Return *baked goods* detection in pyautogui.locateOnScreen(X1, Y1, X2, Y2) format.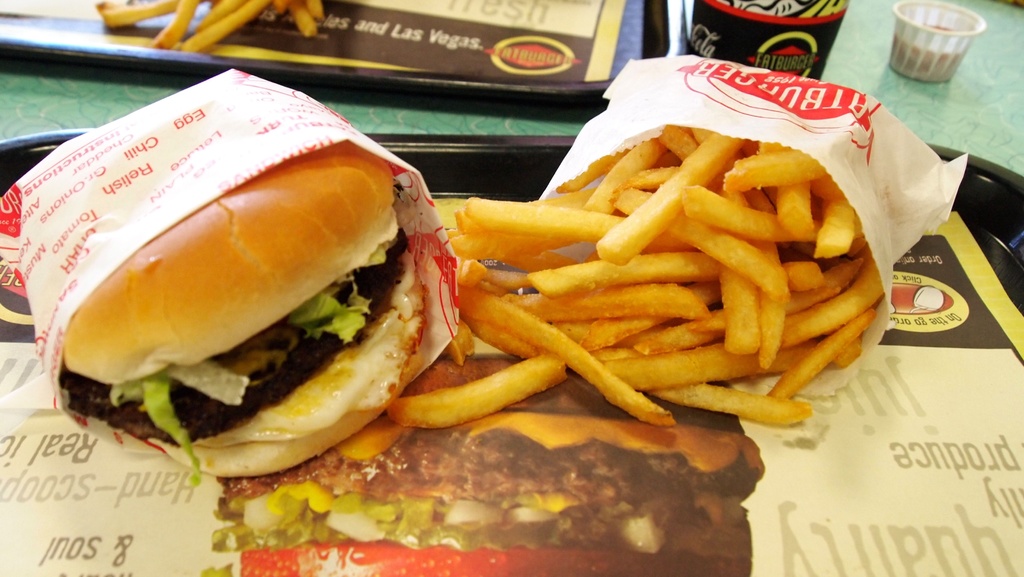
pyautogui.locateOnScreen(212, 357, 753, 576).
